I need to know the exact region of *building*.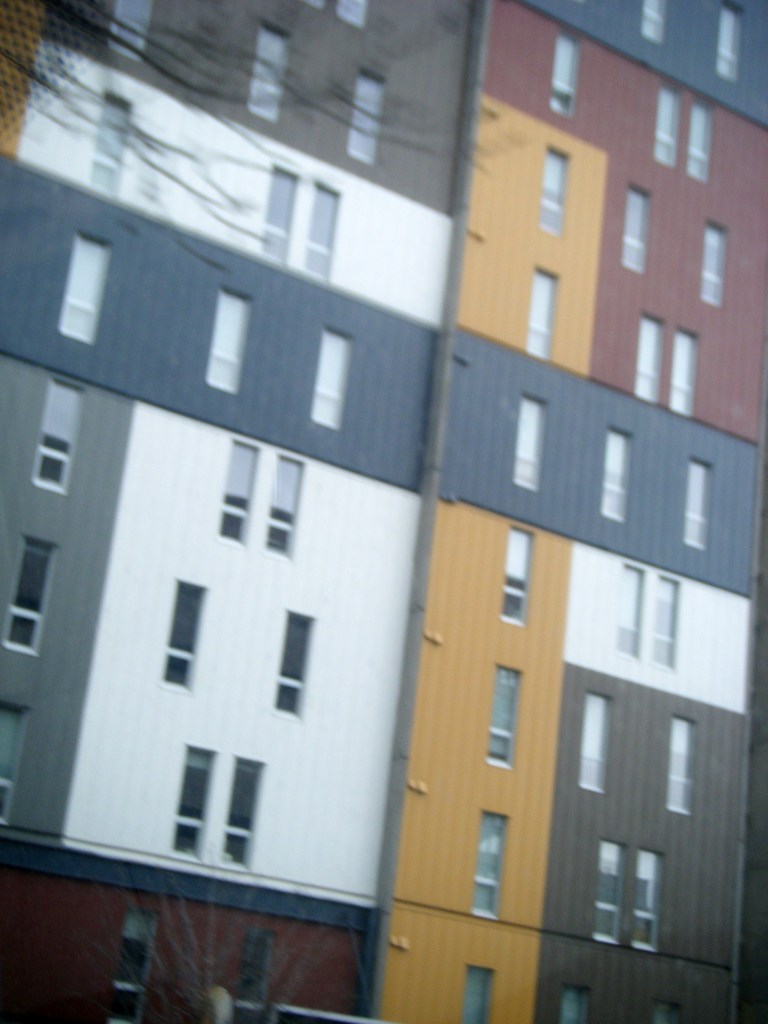
Region: (x1=0, y1=0, x2=767, y2=1023).
